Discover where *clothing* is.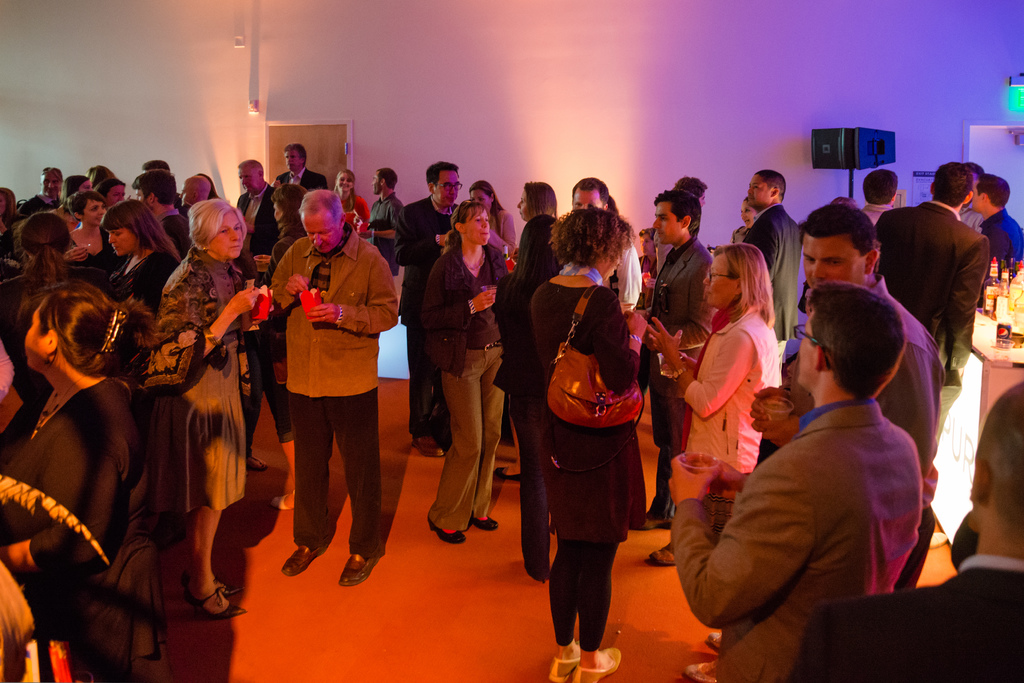
Discovered at BBox(488, 202, 516, 259).
